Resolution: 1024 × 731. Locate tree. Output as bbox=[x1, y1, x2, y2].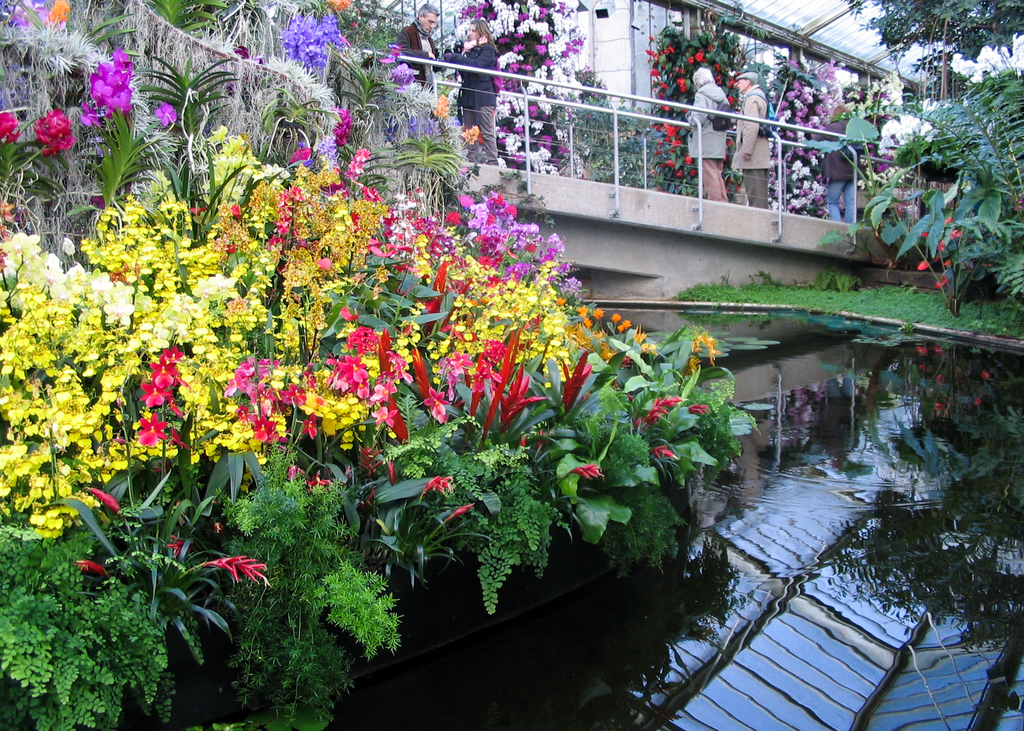
bbox=[750, 58, 896, 215].
